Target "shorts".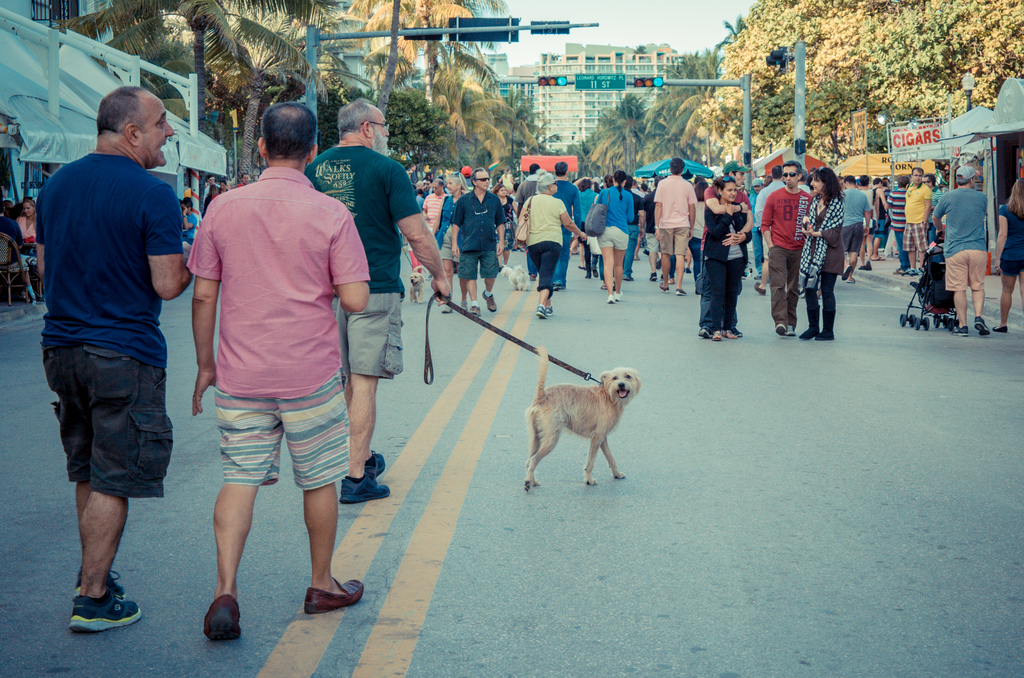
Target region: 38, 339, 173, 496.
